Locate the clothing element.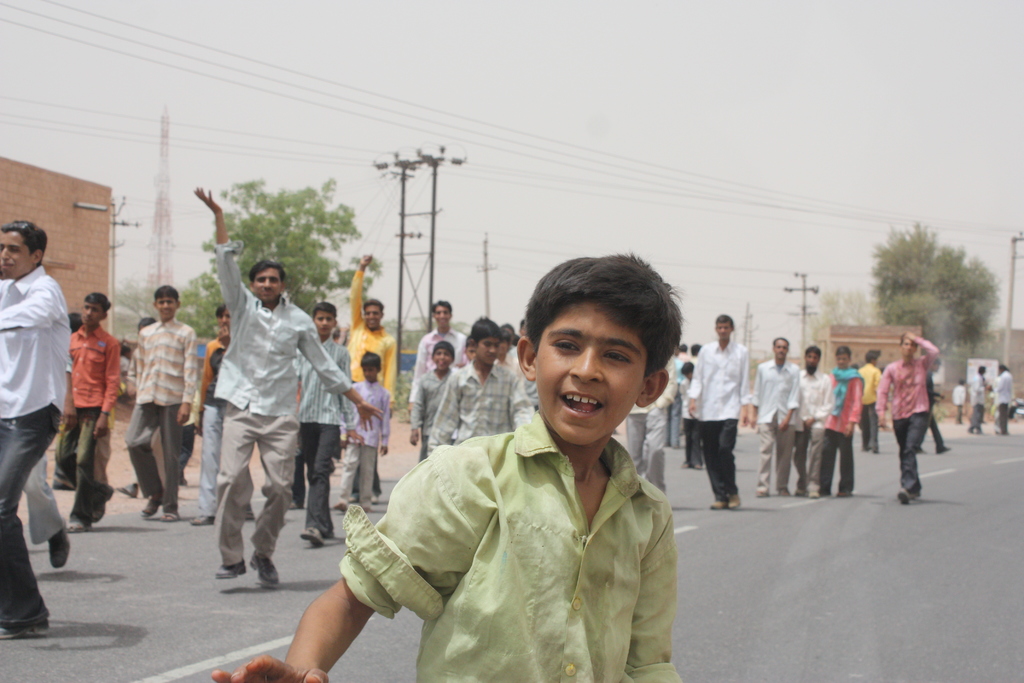
Element bbox: [x1=865, y1=361, x2=882, y2=450].
